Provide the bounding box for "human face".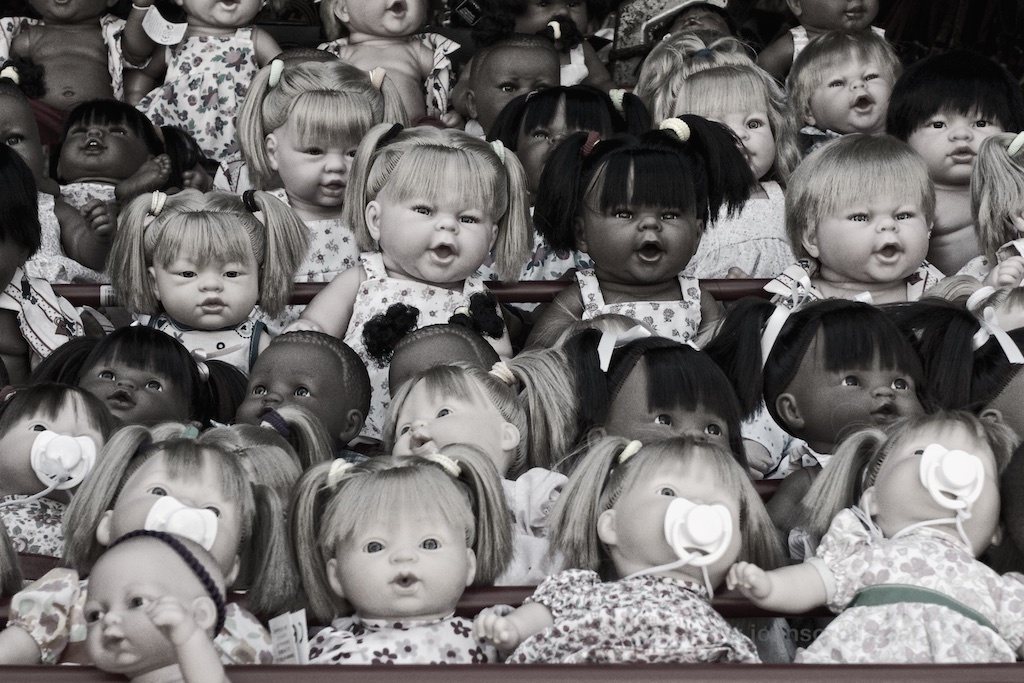
880/422/997/526.
